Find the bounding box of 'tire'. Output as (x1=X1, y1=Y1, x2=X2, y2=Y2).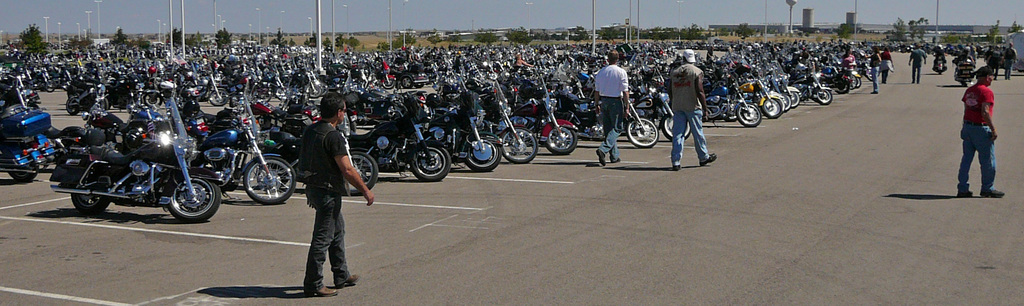
(x1=4, y1=154, x2=45, y2=178).
